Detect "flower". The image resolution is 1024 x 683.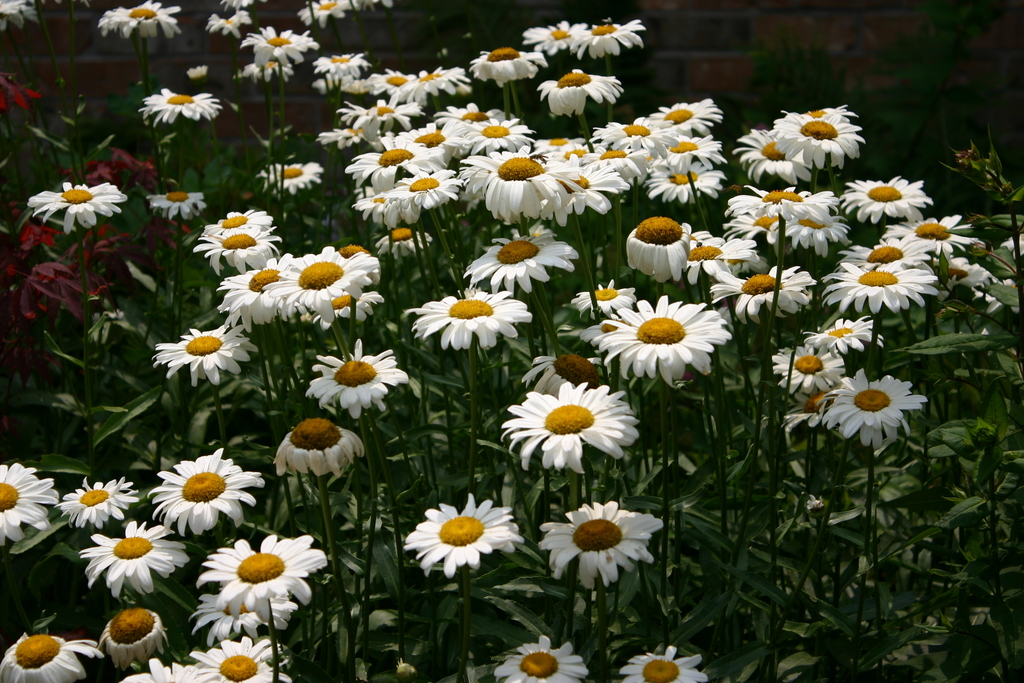
<bbox>584, 292, 730, 388</bbox>.
